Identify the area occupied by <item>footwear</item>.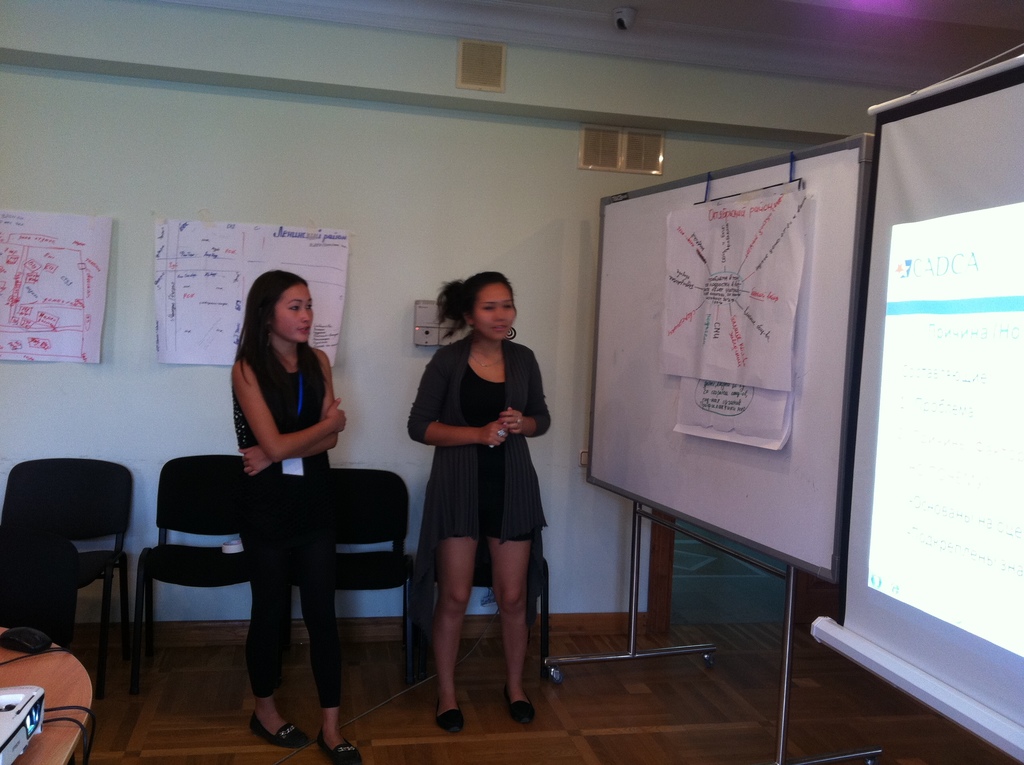
Area: bbox=[317, 732, 362, 762].
